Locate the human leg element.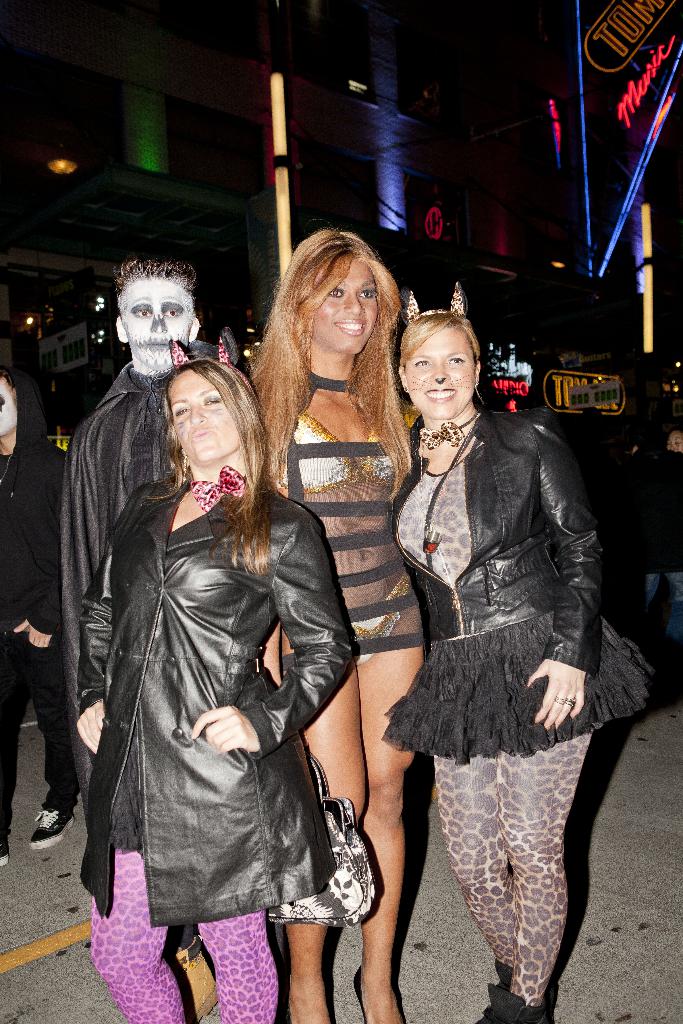
Element bbox: box(85, 721, 173, 1023).
